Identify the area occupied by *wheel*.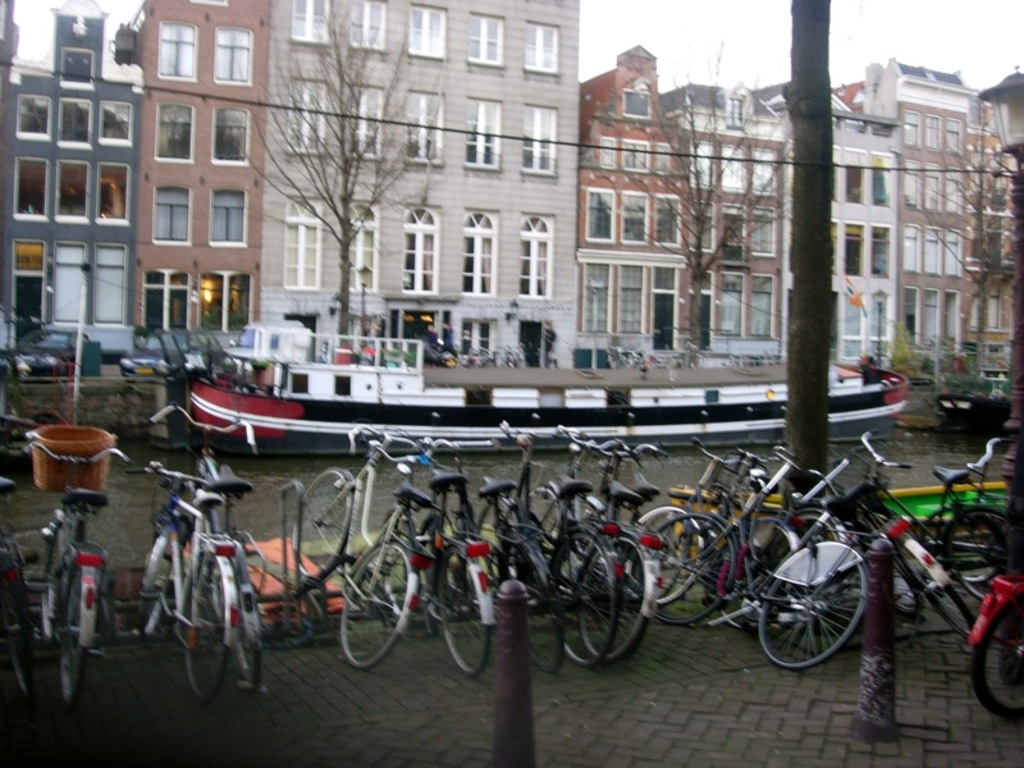
Area: BBox(29, 513, 68, 632).
